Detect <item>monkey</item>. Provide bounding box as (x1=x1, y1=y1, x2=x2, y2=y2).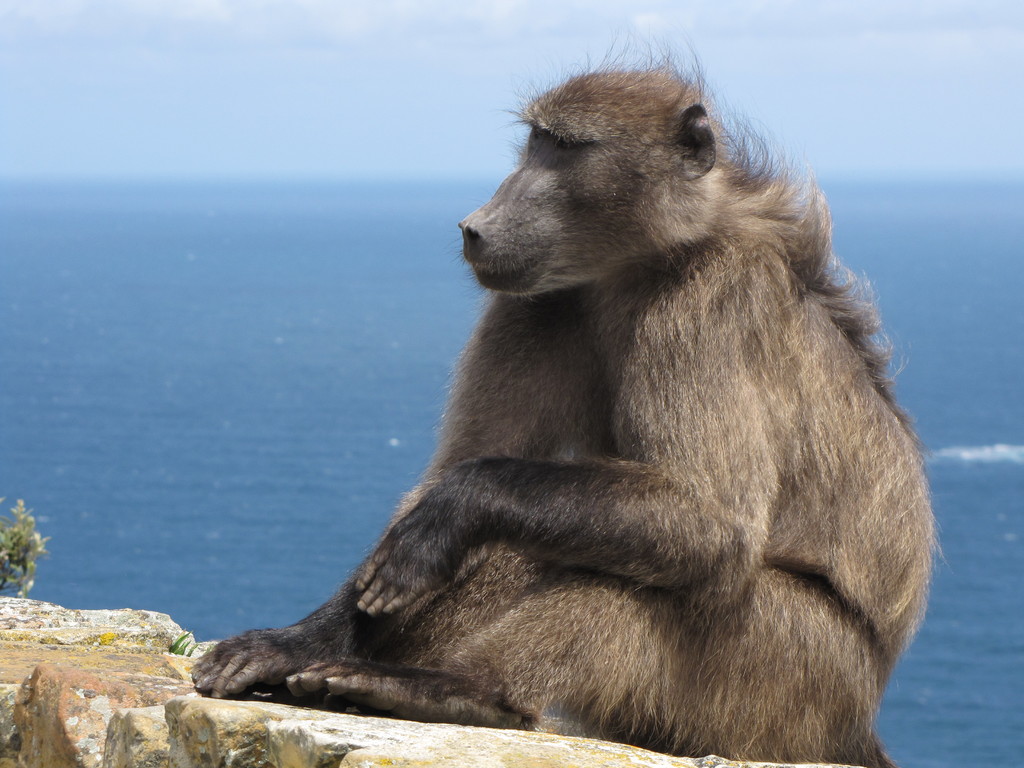
(x1=216, y1=68, x2=926, y2=758).
